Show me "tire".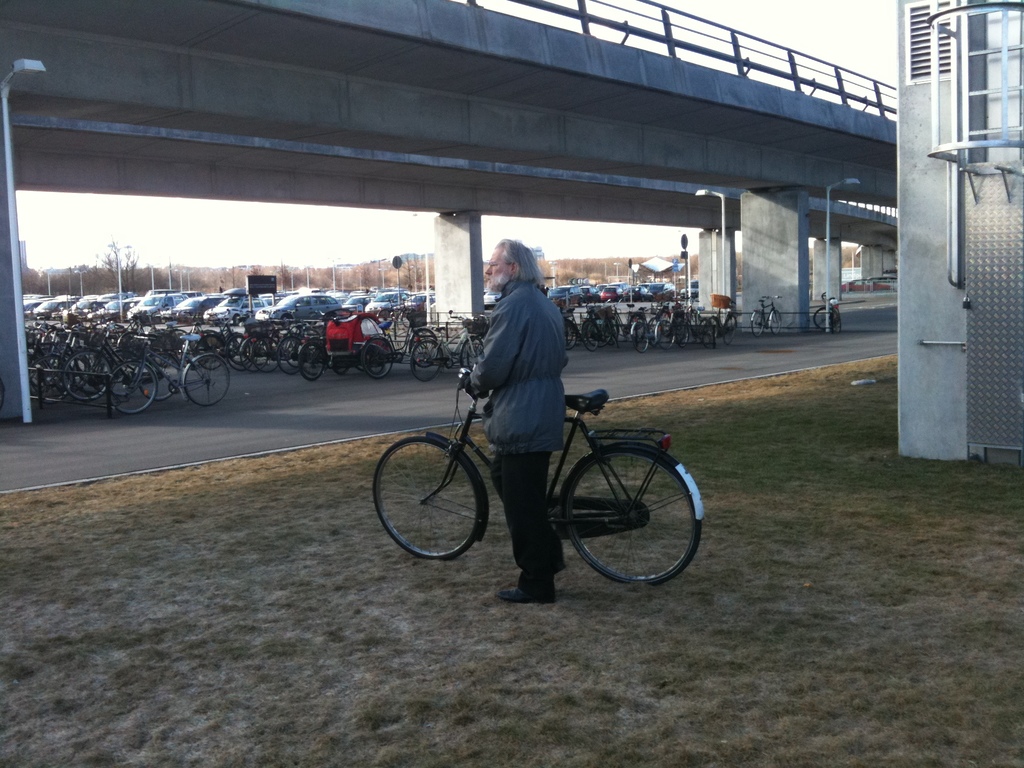
"tire" is here: crop(406, 341, 440, 381).
